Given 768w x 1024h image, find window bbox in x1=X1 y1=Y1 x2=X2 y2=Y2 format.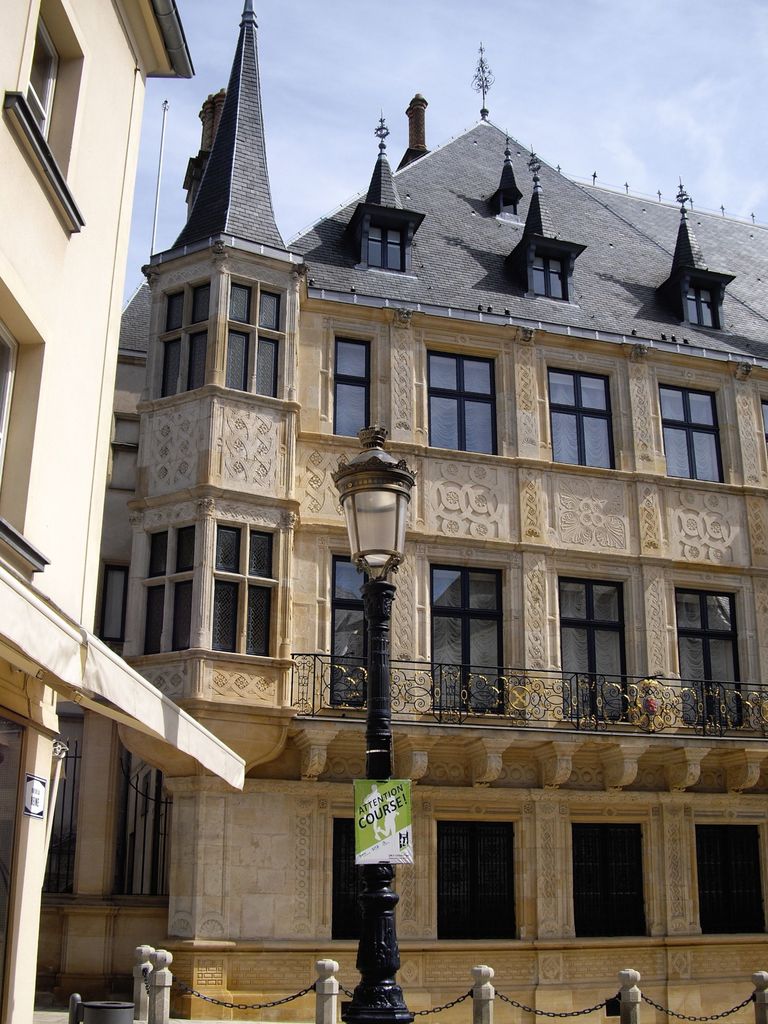
x1=10 y1=4 x2=90 y2=169.
